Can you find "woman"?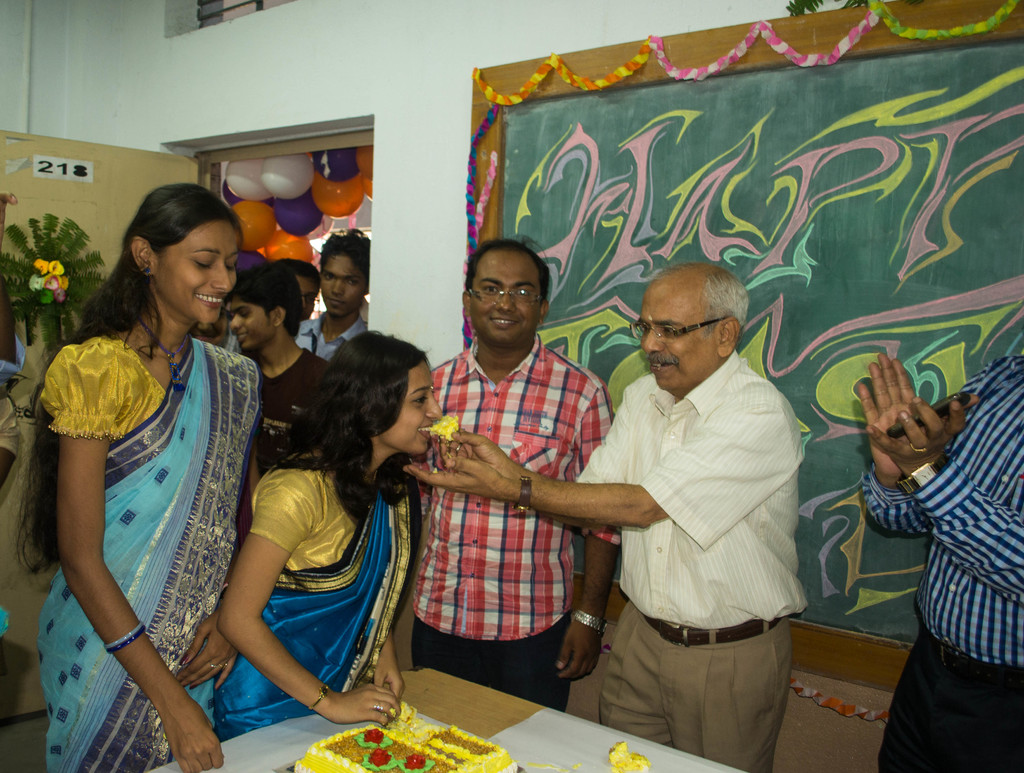
Yes, bounding box: [219, 334, 424, 724].
